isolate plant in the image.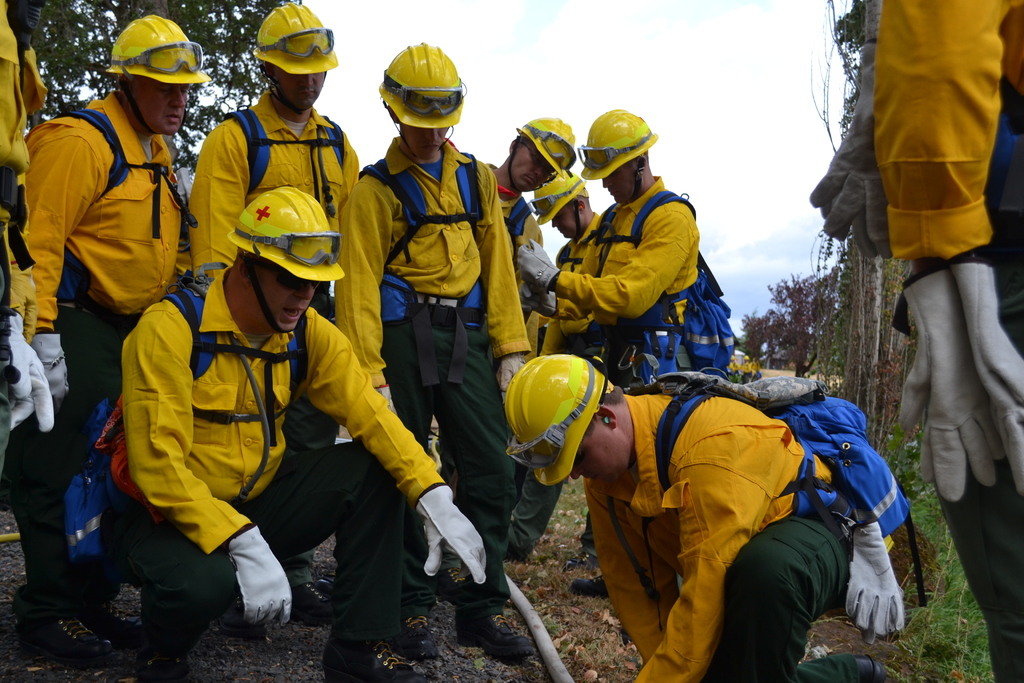
Isolated region: locate(872, 419, 930, 498).
